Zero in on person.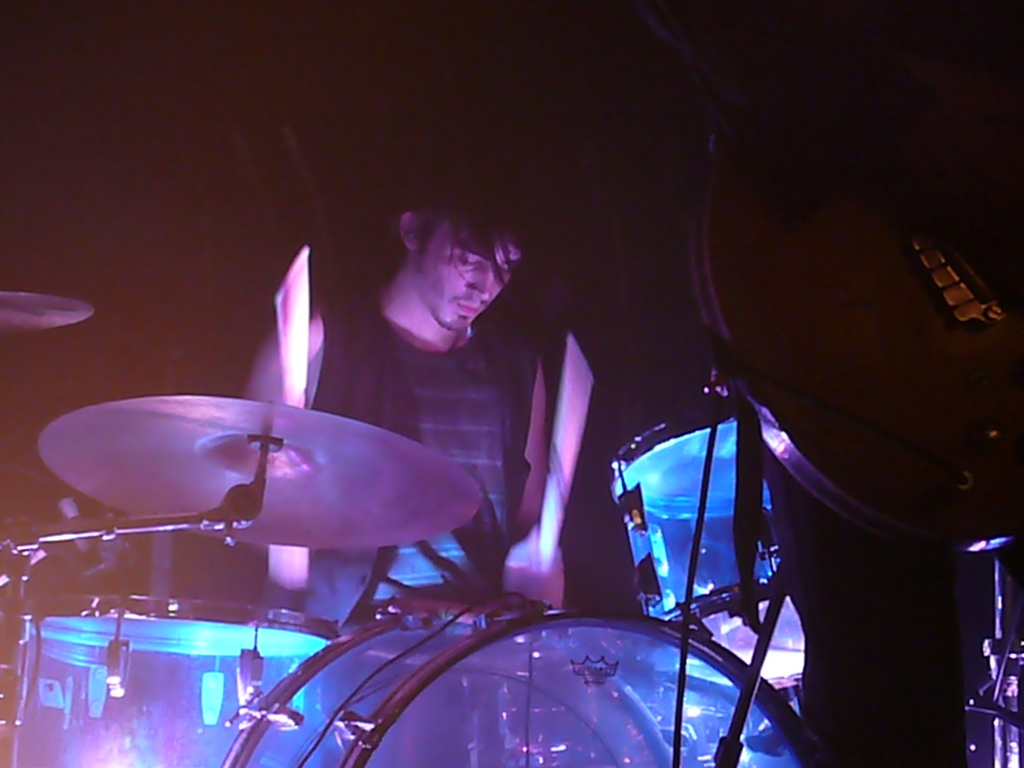
Zeroed in: [342, 173, 626, 640].
